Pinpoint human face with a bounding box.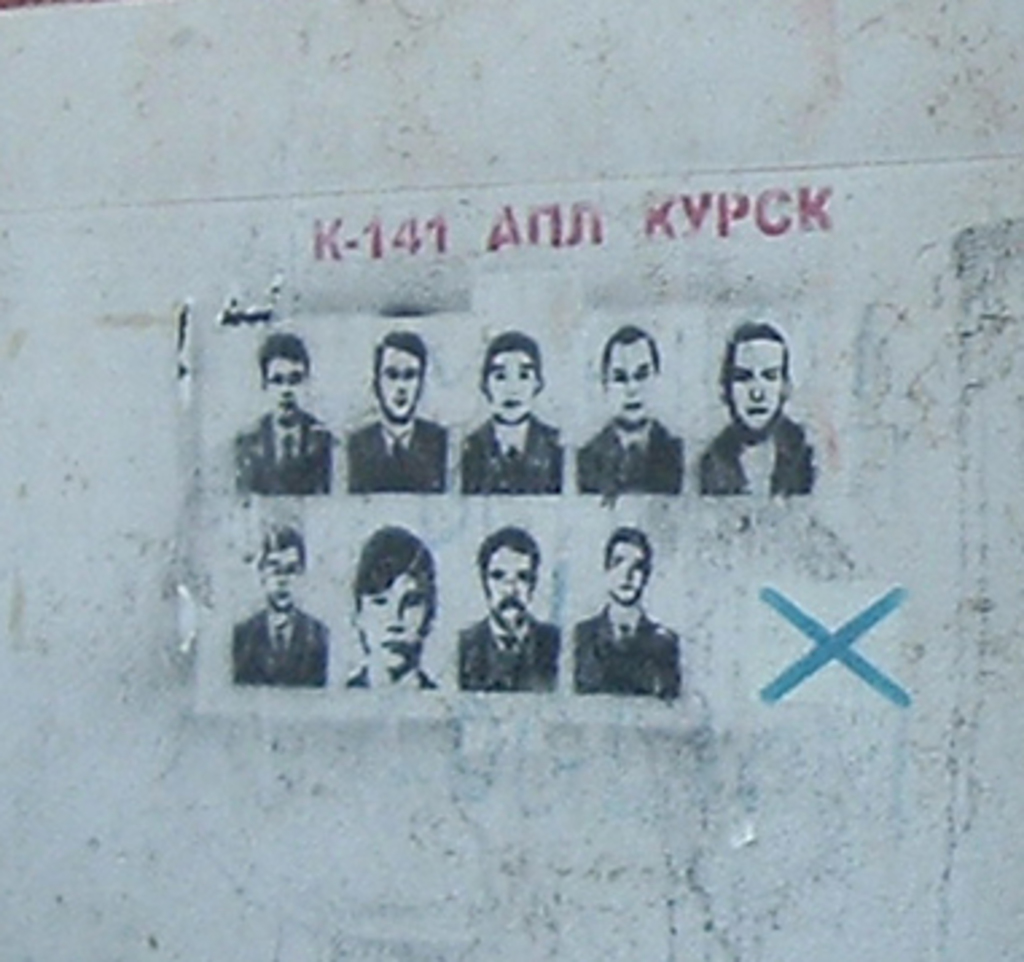
pyautogui.locateOnScreen(610, 543, 645, 605).
